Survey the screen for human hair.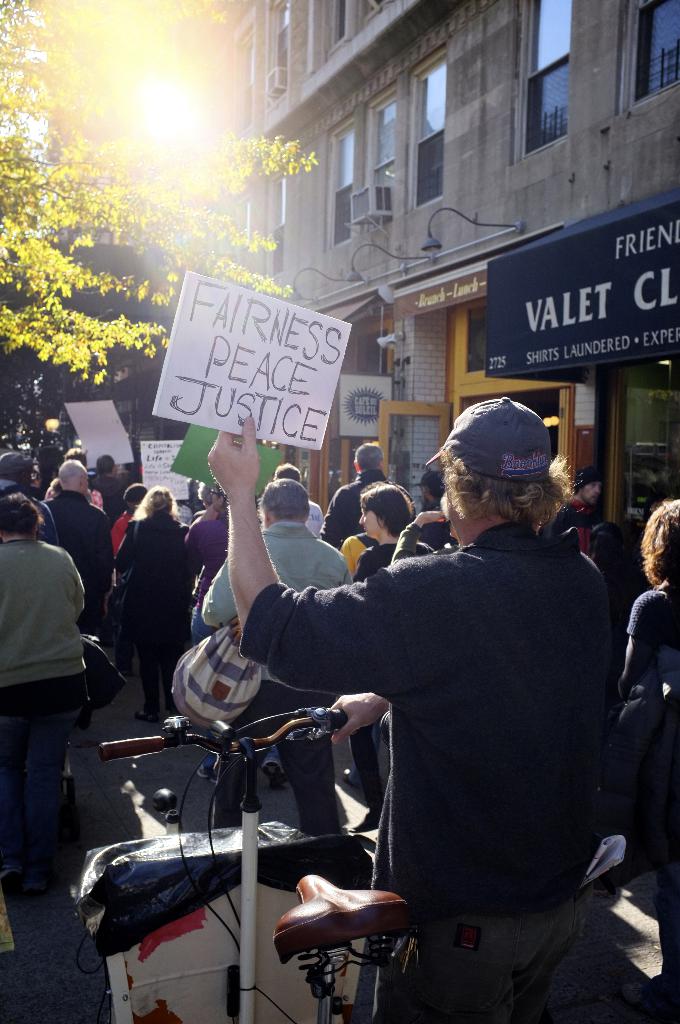
Survey found: box(439, 416, 558, 536).
